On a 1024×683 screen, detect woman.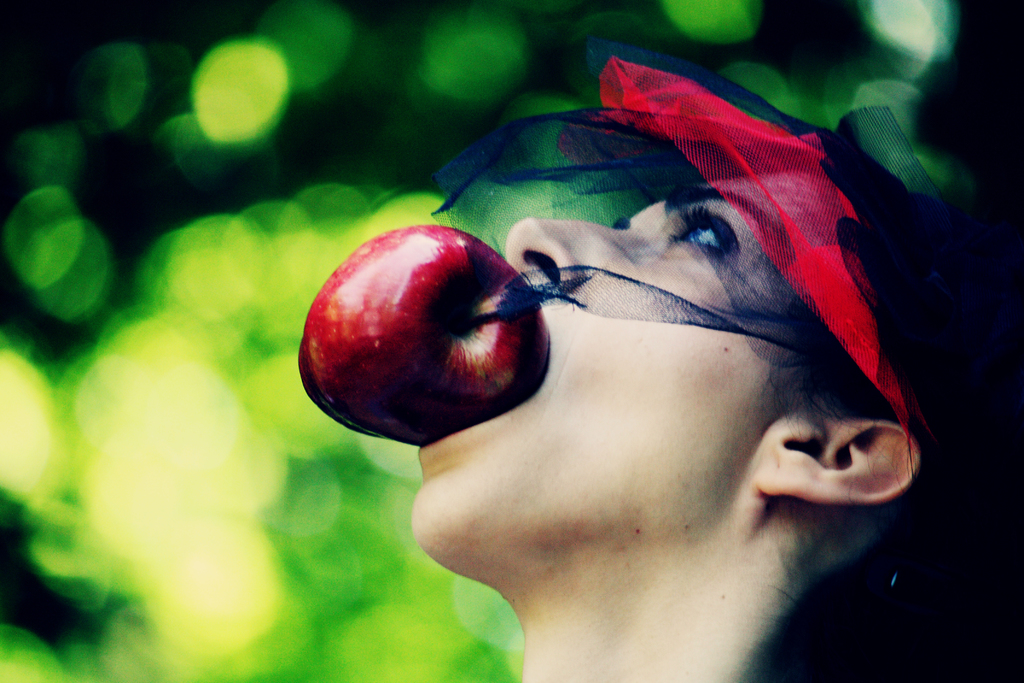
<box>239,26,1014,643</box>.
